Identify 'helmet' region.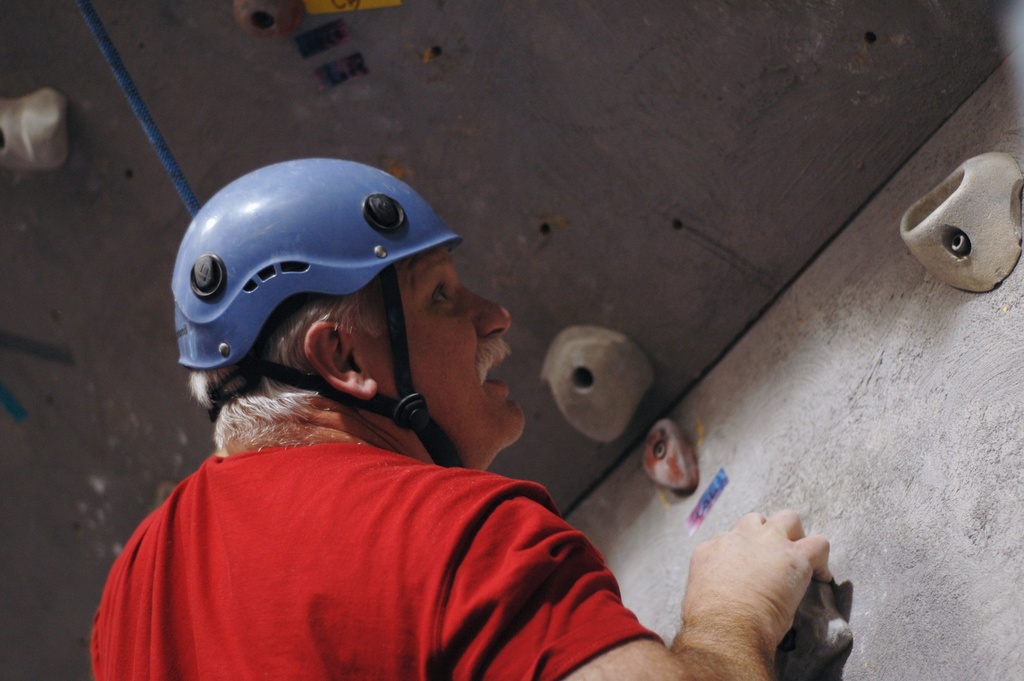
Region: 170 161 511 440.
